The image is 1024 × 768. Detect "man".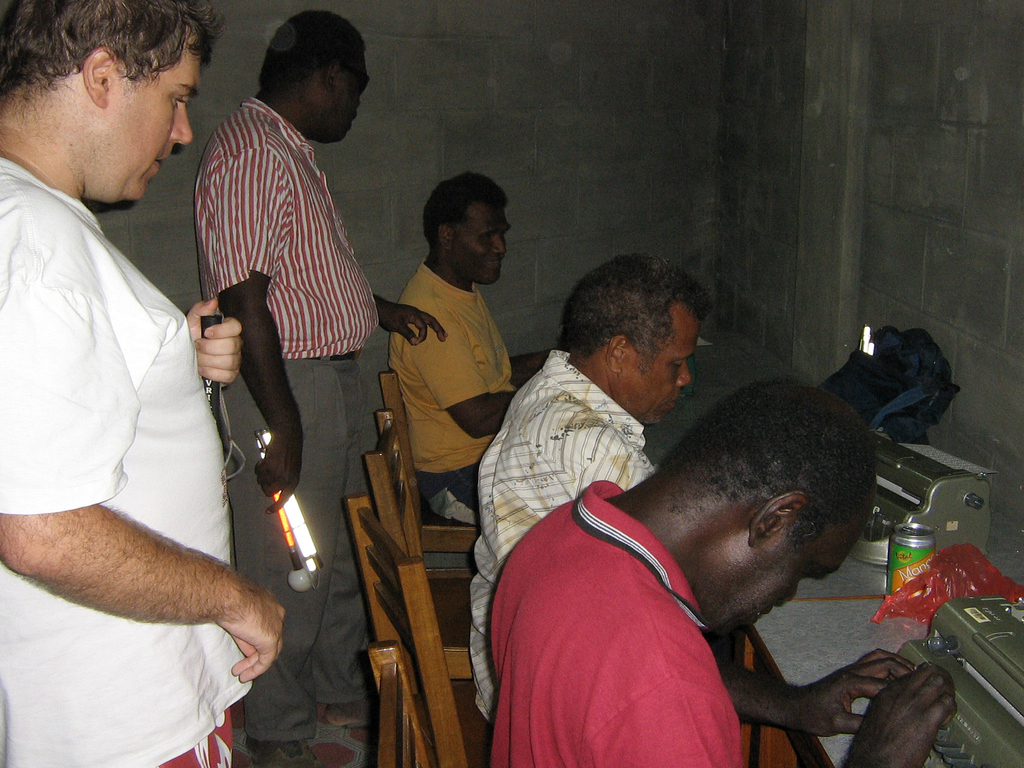
Detection: 387:175:525:531.
